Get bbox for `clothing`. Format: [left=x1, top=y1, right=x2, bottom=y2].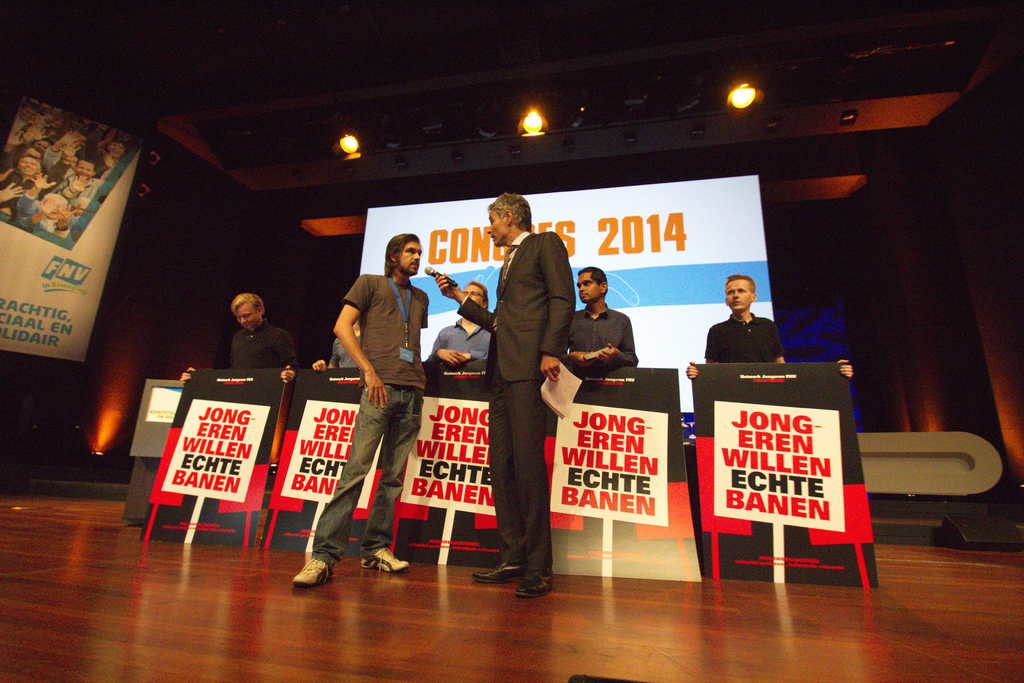
[left=701, top=313, right=785, bottom=363].
